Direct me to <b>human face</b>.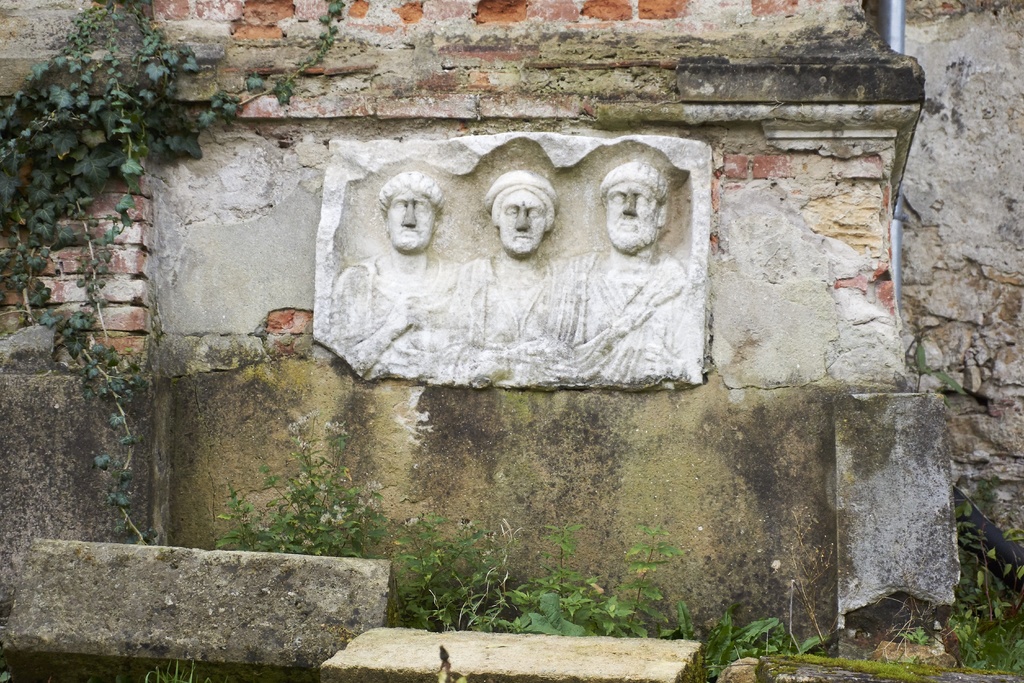
Direction: Rect(389, 201, 438, 250).
